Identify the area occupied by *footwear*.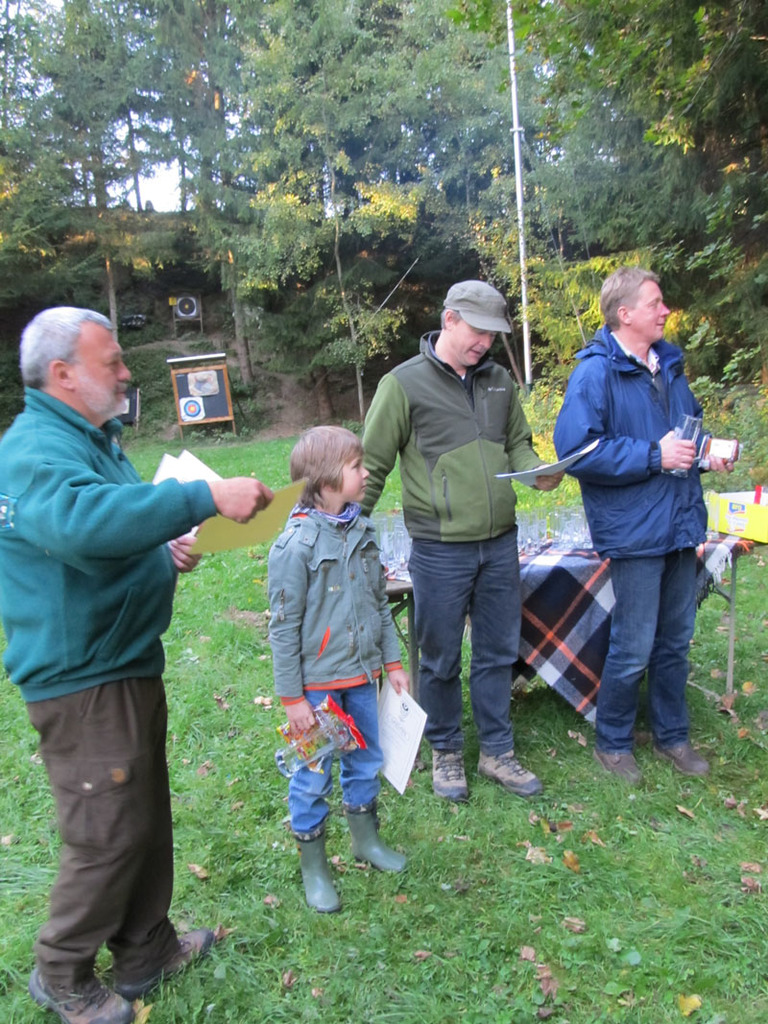
Area: bbox(472, 755, 541, 795).
